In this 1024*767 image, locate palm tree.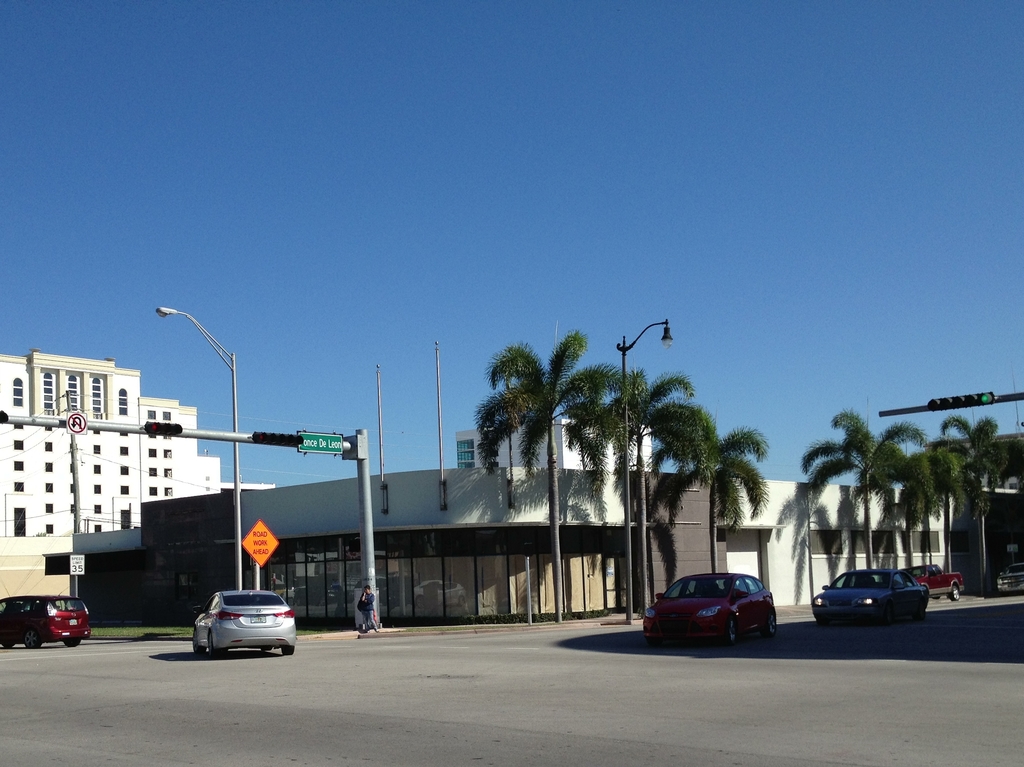
Bounding box: 463:334:618:625.
